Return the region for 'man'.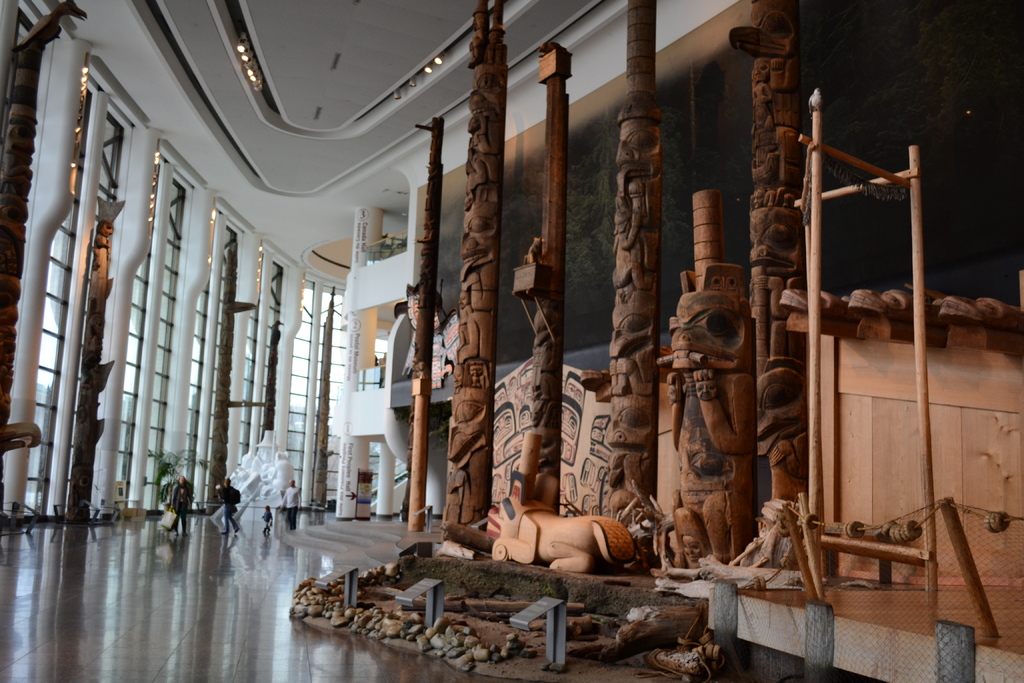
{"left": 278, "top": 477, "right": 302, "bottom": 525}.
